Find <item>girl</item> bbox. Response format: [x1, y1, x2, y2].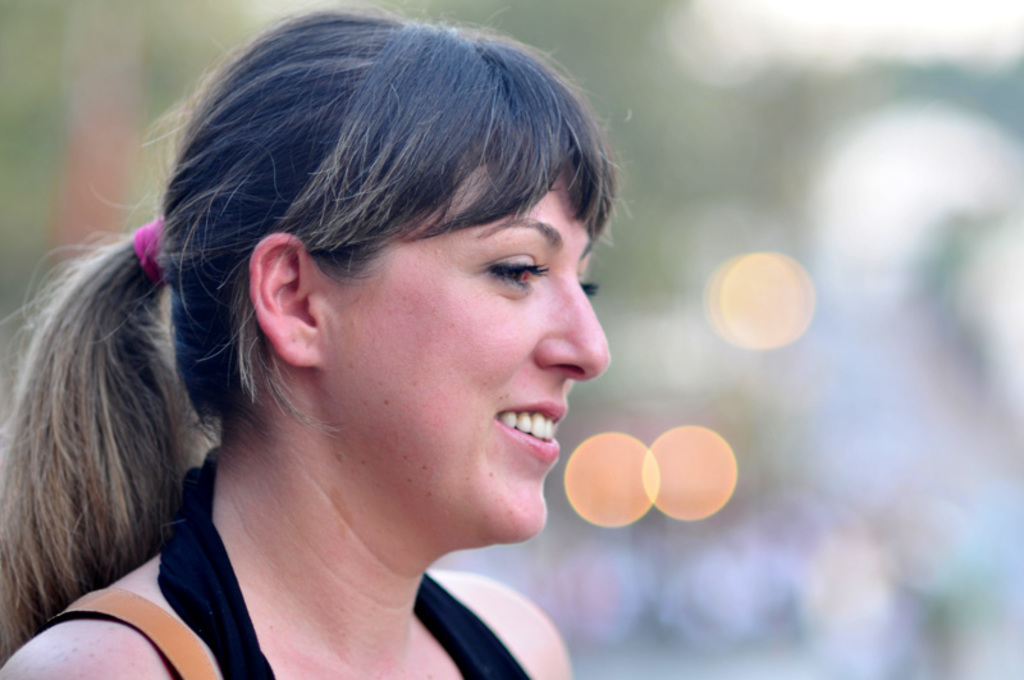
[0, 10, 648, 679].
